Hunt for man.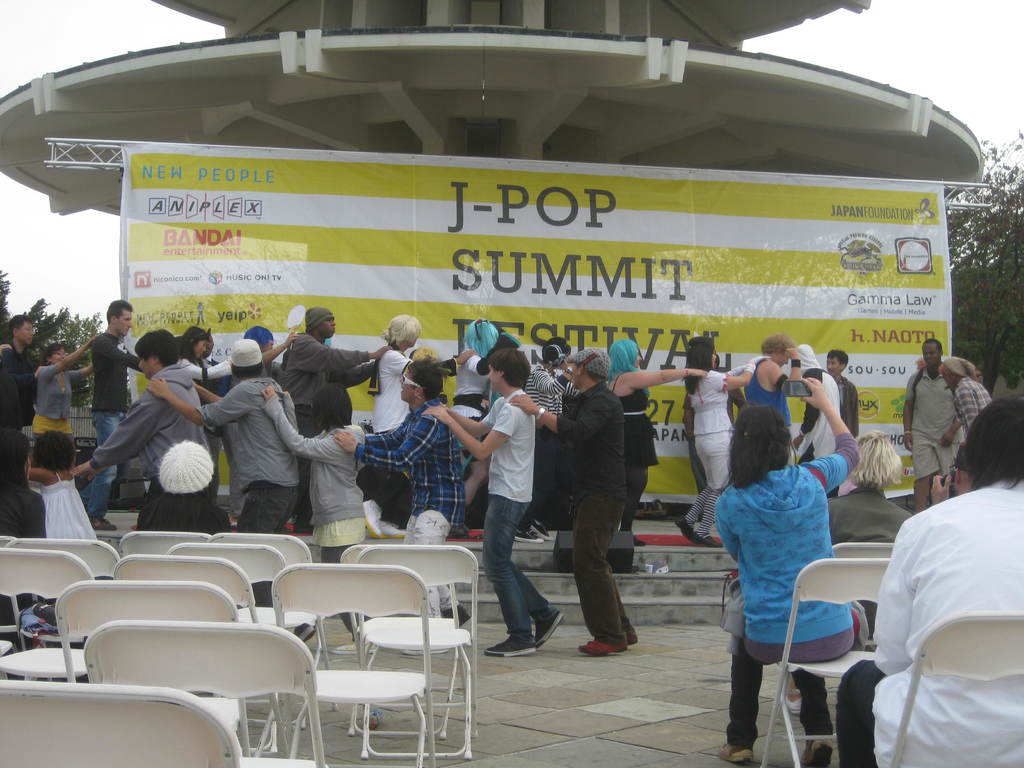
Hunted down at 279 296 384 422.
